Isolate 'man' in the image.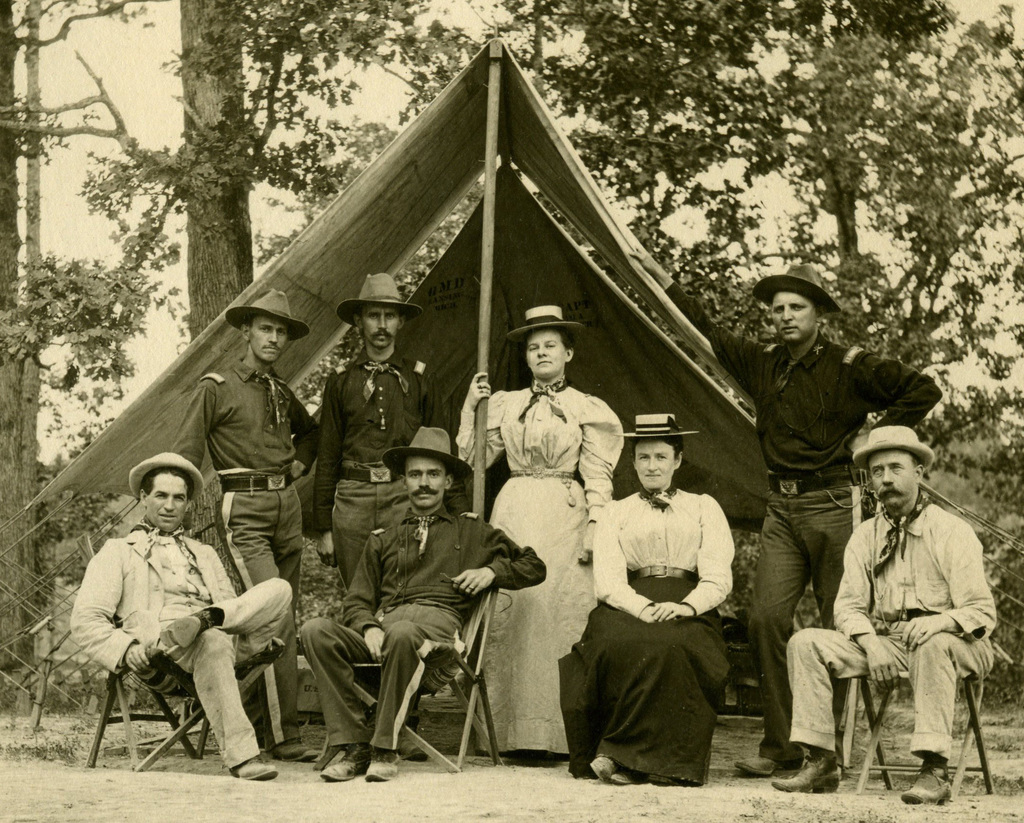
Isolated region: (169, 284, 308, 759).
